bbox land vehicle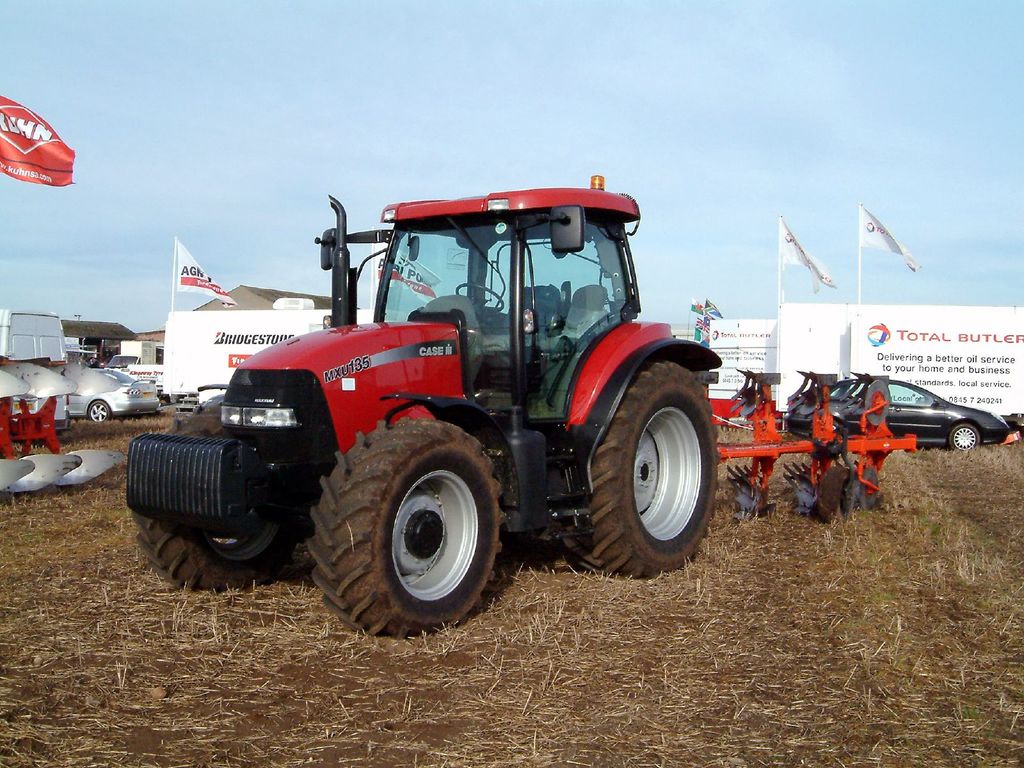
BBox(109, 340, 163, 366)
